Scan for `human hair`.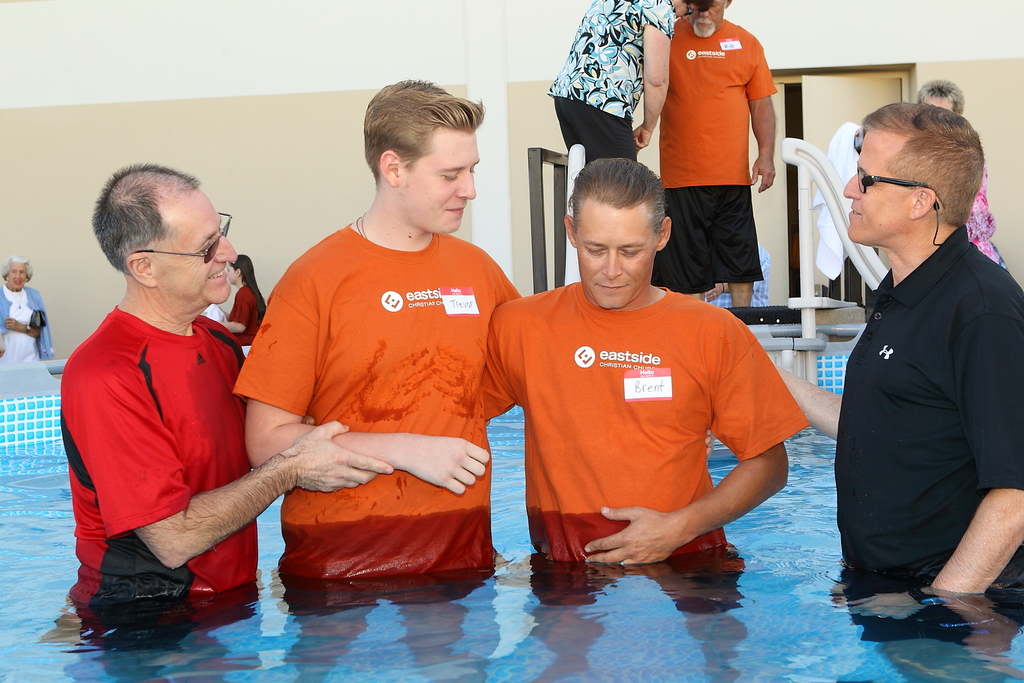
Scan result: left=686, top=0, right=710, bottom=13.
